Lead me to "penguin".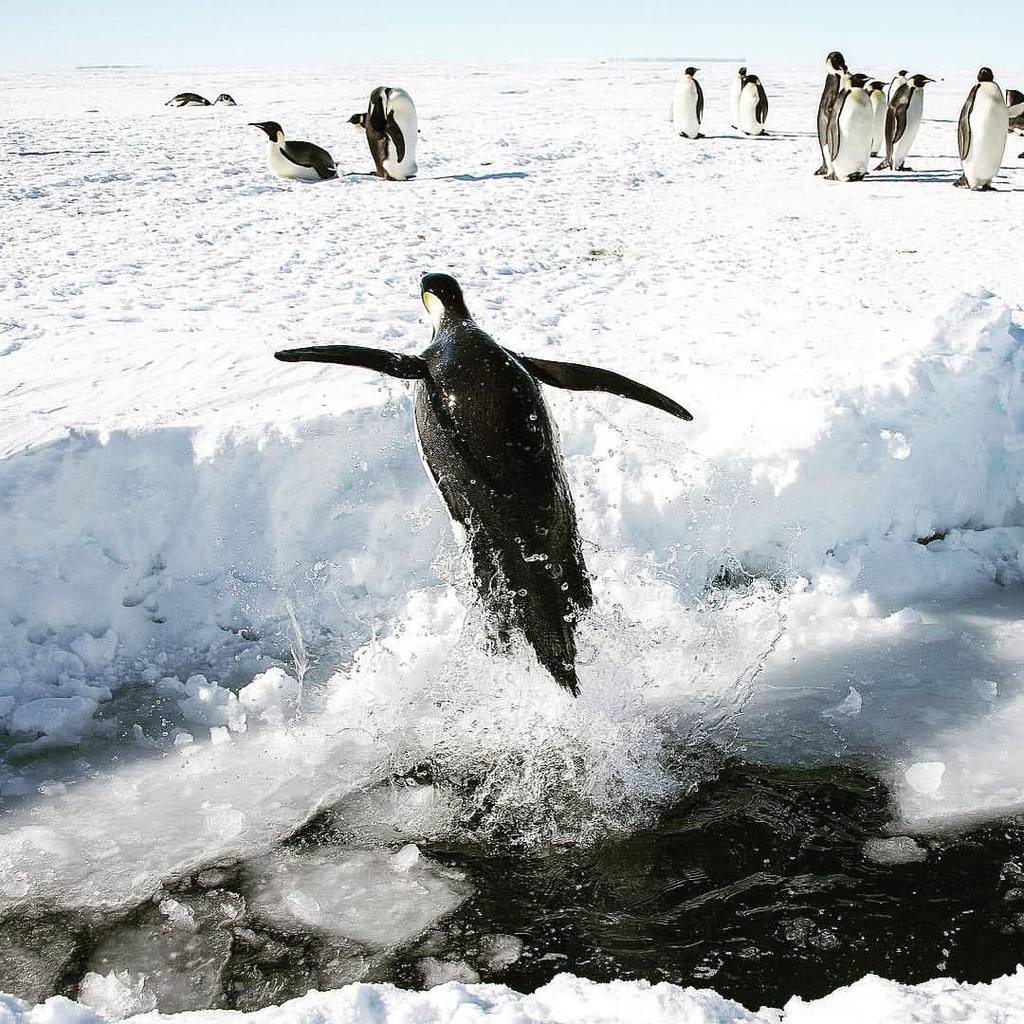
Lead to region(161, 89, 210, 105).
